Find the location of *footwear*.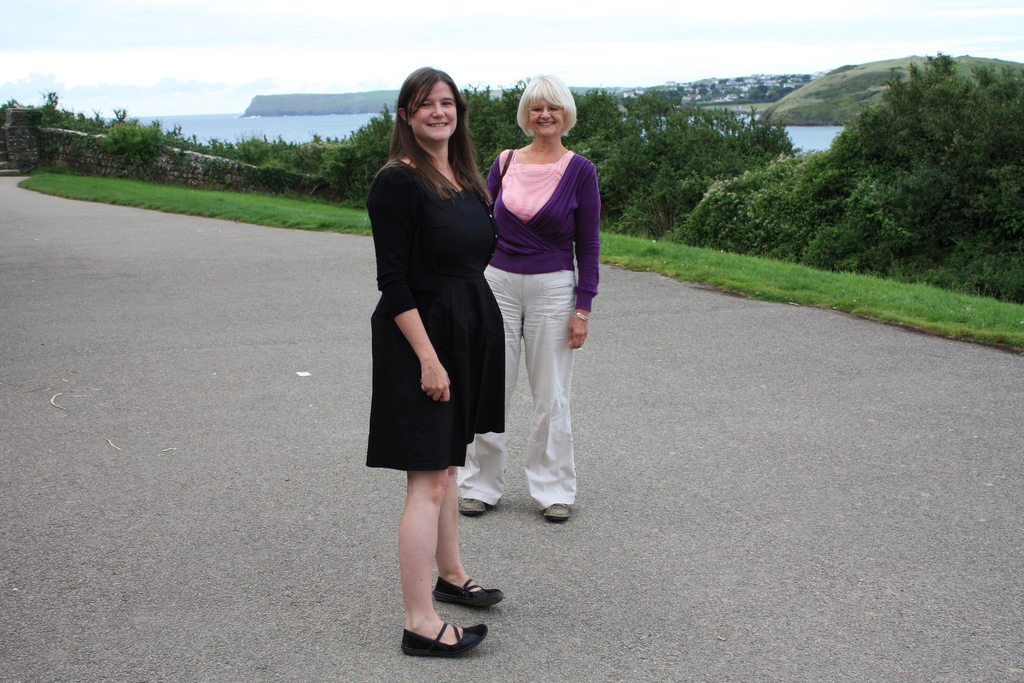
Location: bbox=[456, 493, 485, 520].
